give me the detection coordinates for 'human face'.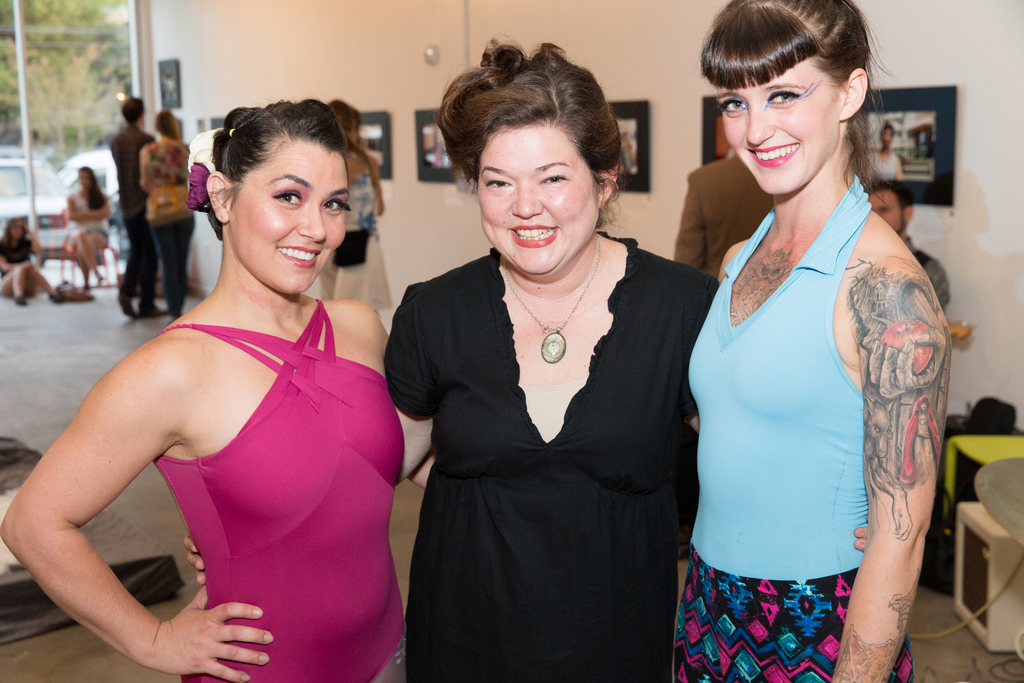
(228,144,351,290).
